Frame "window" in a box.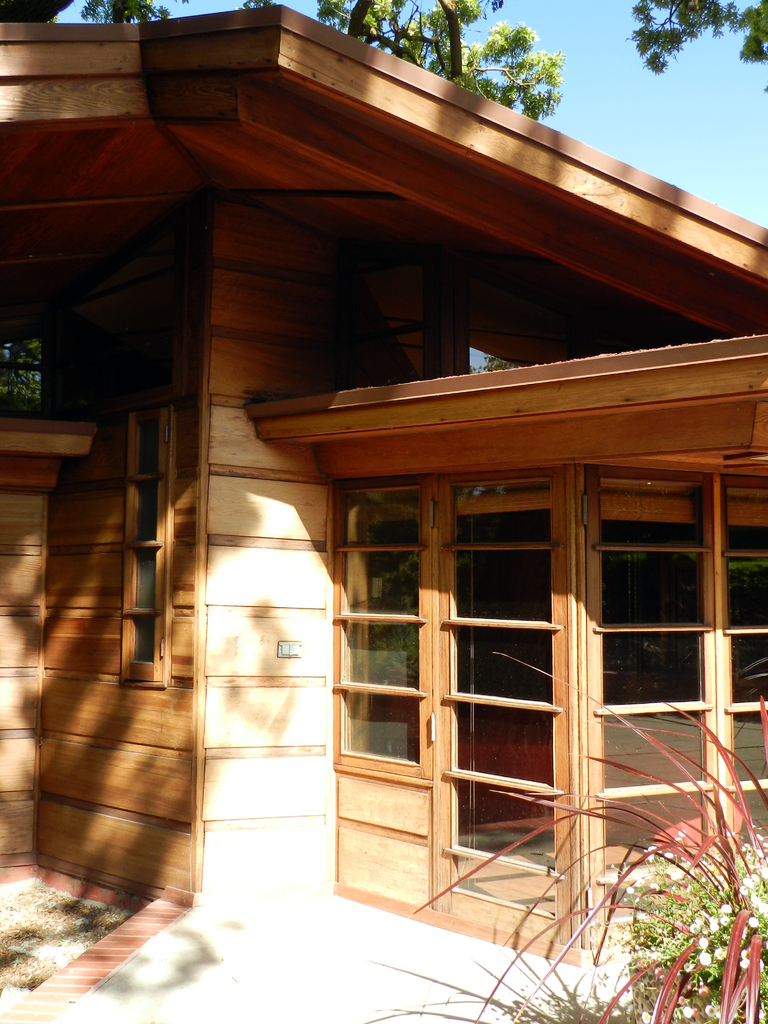
(x1=333, y1=490, x2=419, y2=767).
